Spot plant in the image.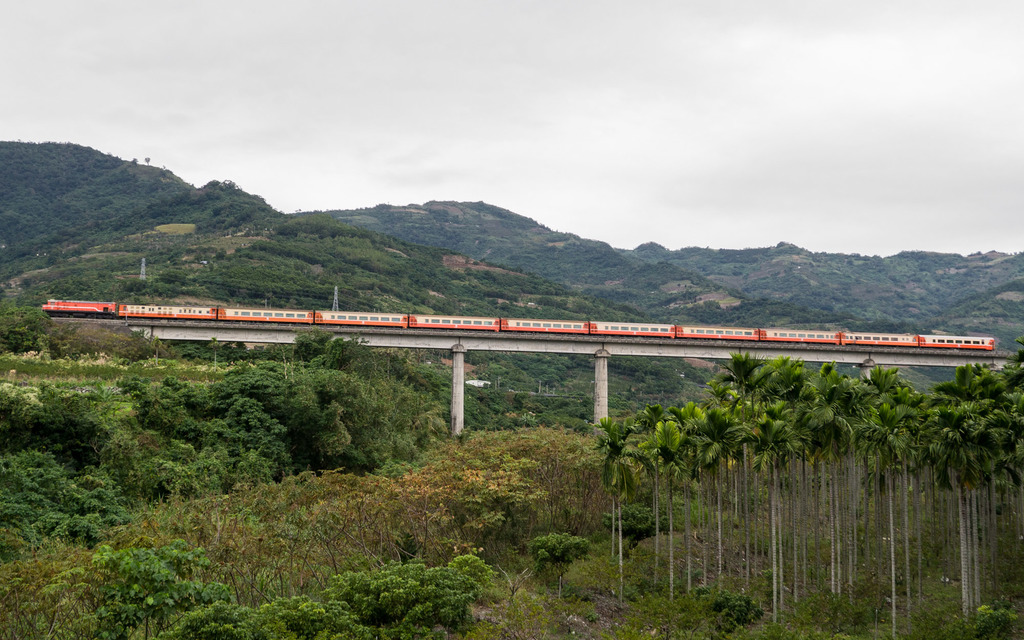
plant found at 964, 600, 1023, 639.
